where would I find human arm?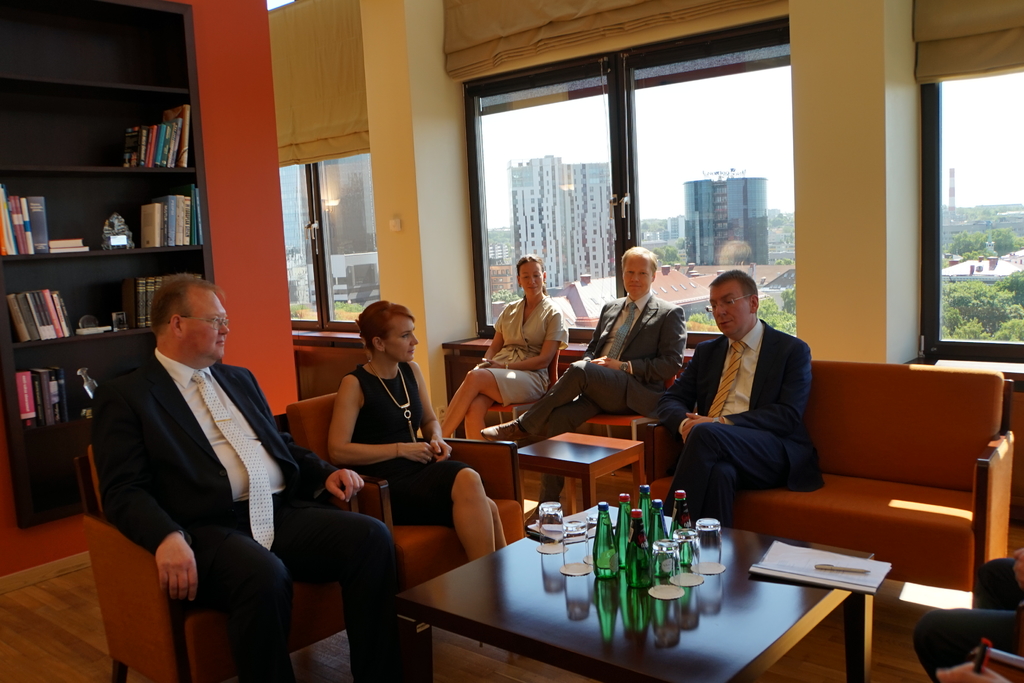
At 327 364 433 469.
